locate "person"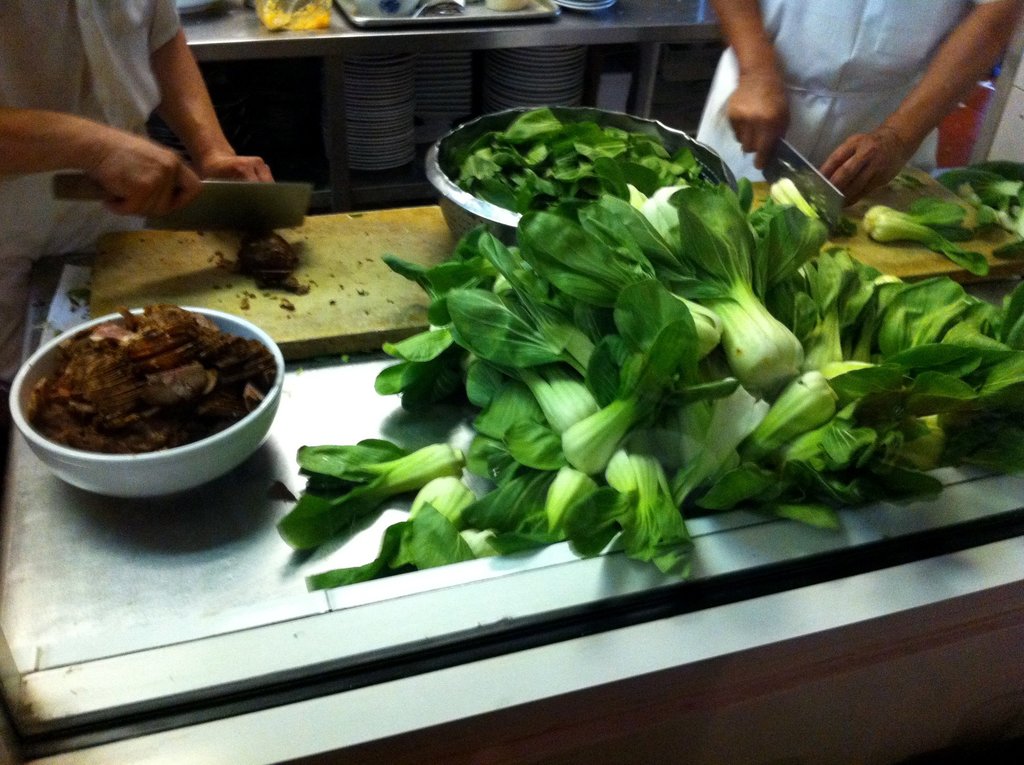
(8,4,325,271)
